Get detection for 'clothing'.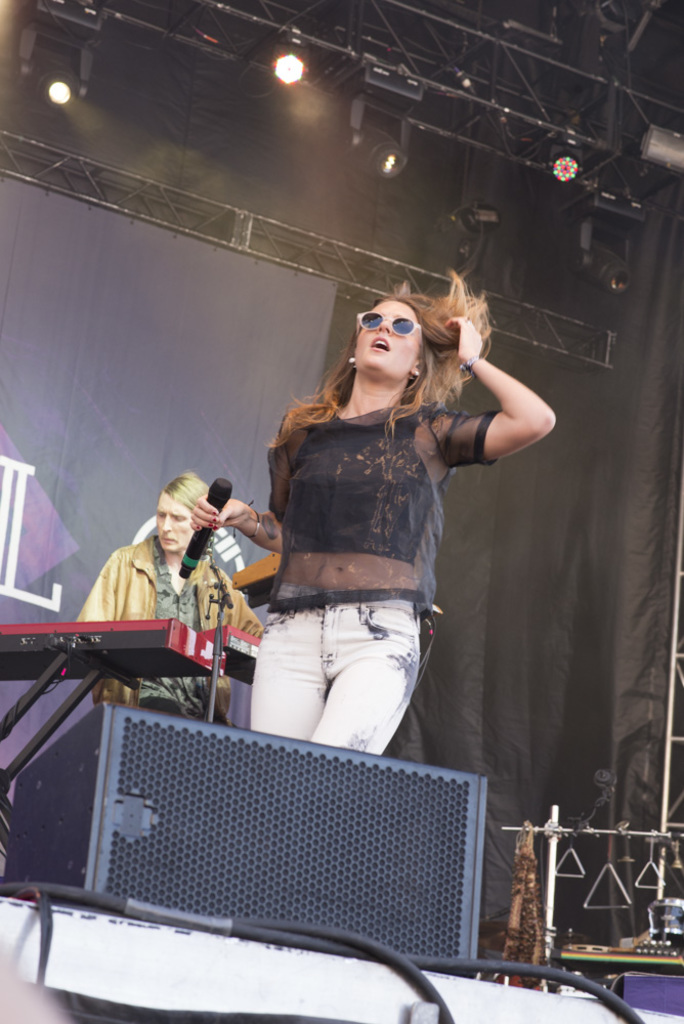
Detection: [249, 401, 506, 728].
